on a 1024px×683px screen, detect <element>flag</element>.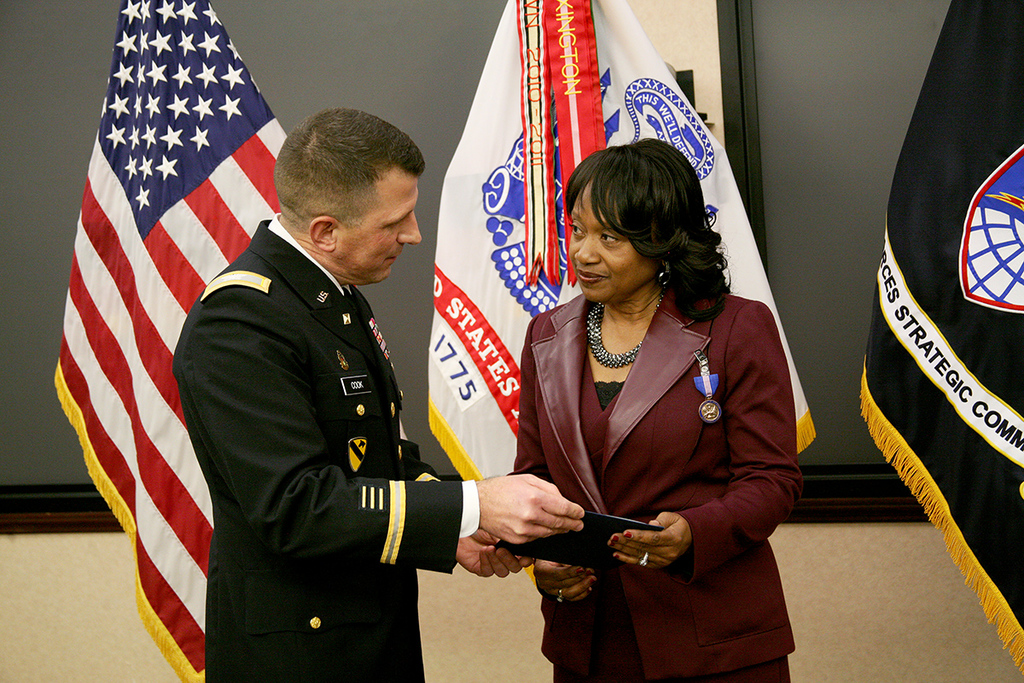
locate(420, 3, 822, 585).
